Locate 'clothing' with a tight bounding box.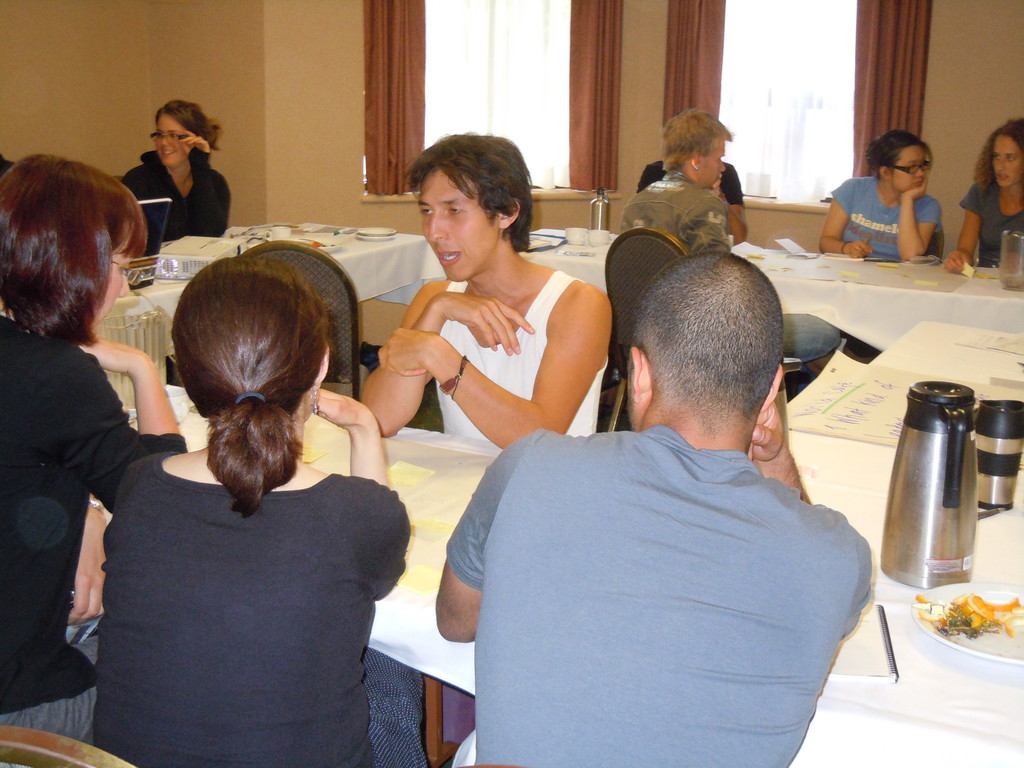
431 348 900 762.
